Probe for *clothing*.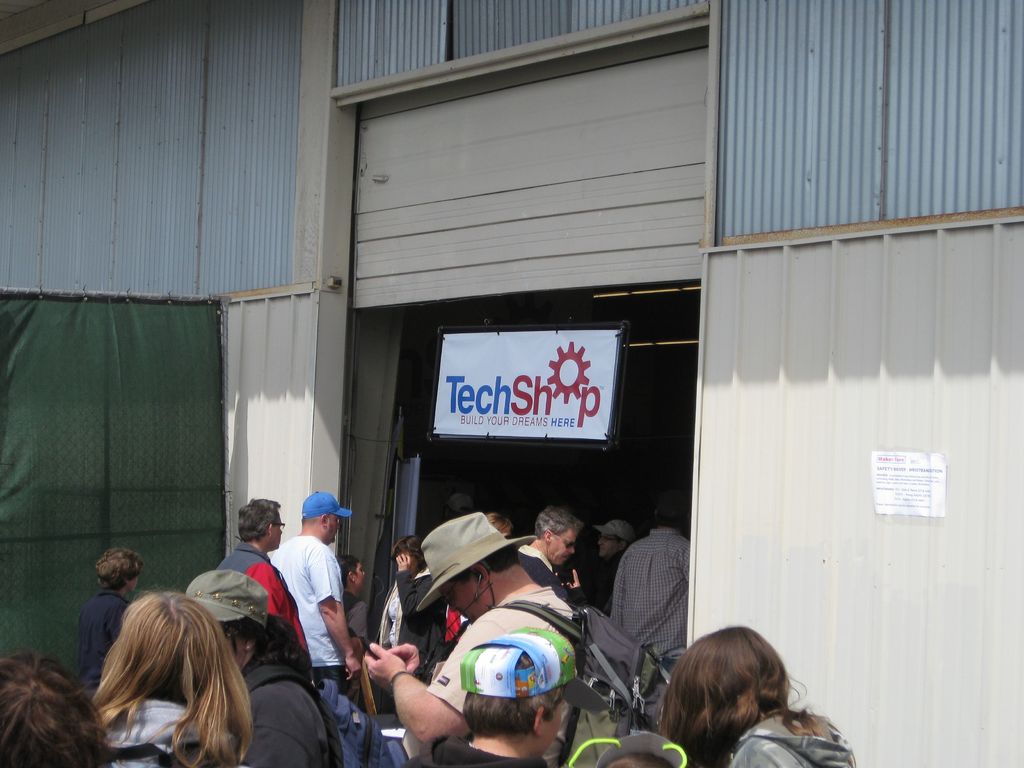
Probe result: {"x1": 716, "y1": 709, "x2": 861, "y2": 767}.
